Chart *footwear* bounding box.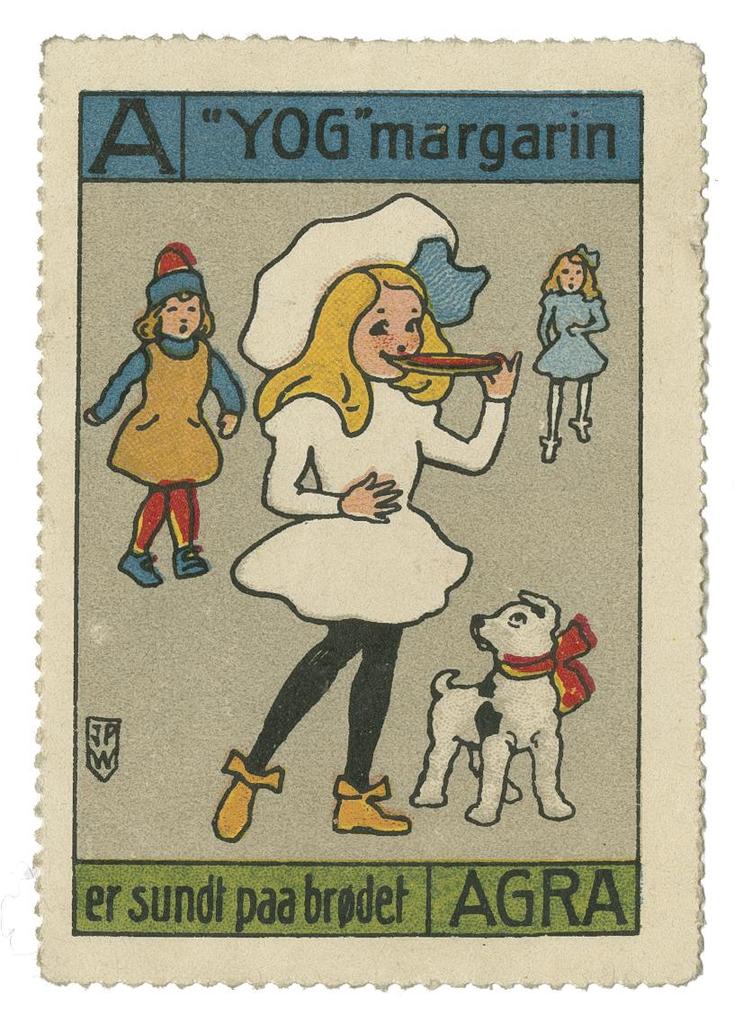
Charted: locate(201, 738, 282, 843).
